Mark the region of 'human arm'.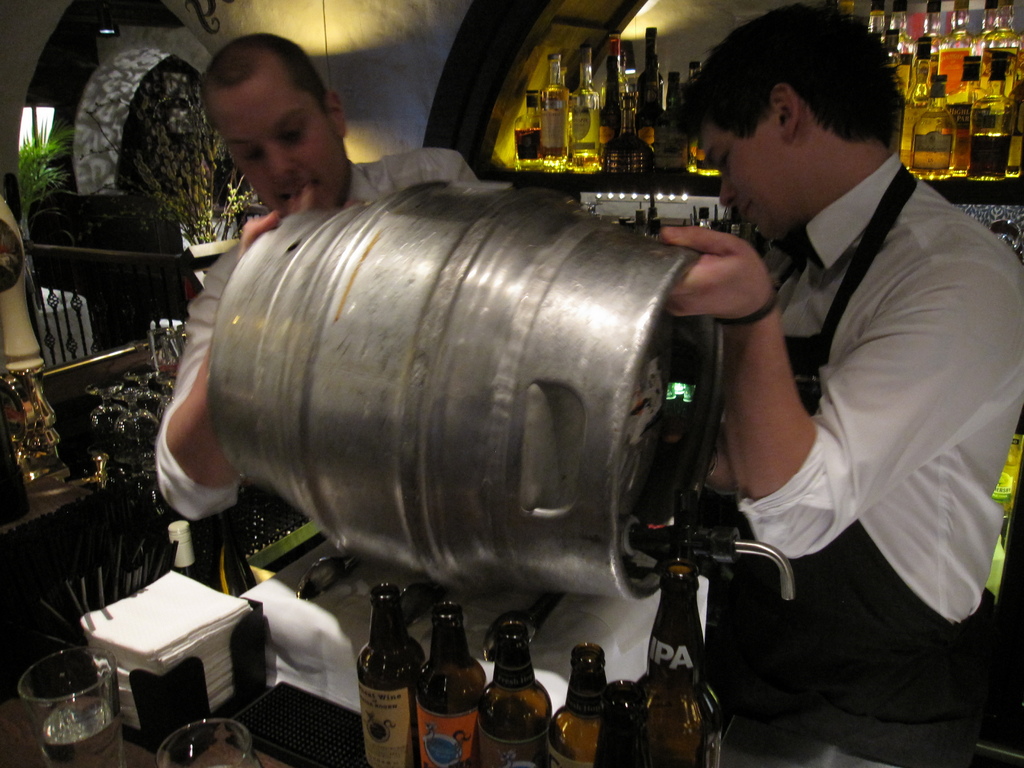
Region: rect(658, 222, 1019, 547).
